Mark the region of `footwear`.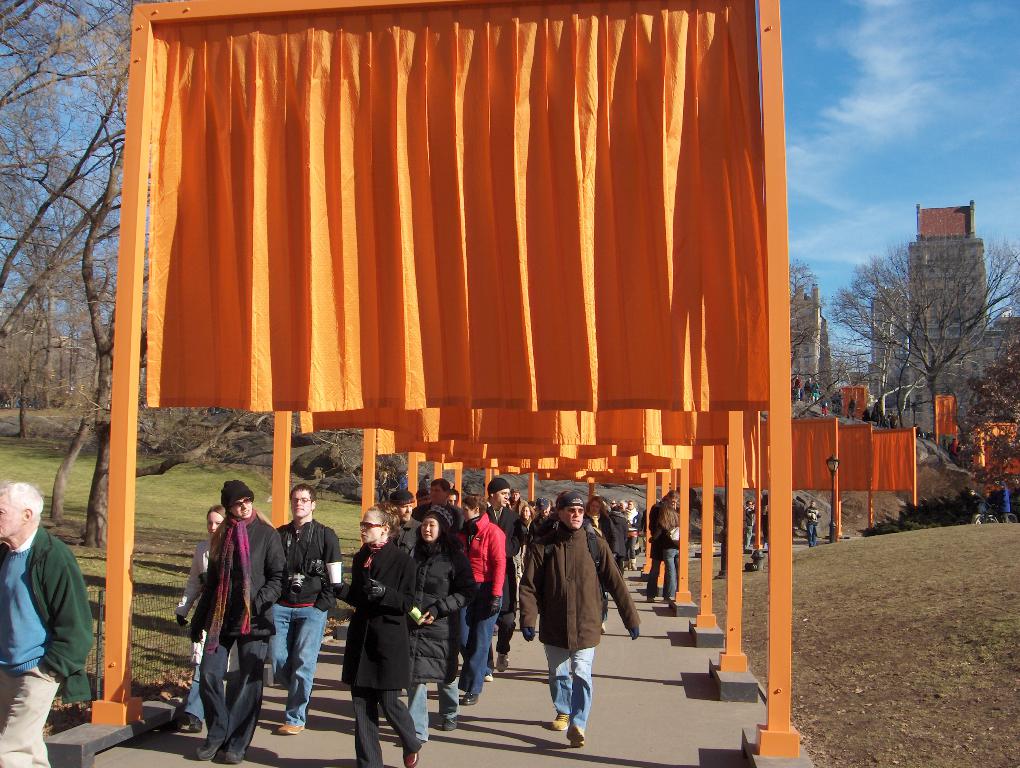
Region: rect(495, 654, 507, 672).
